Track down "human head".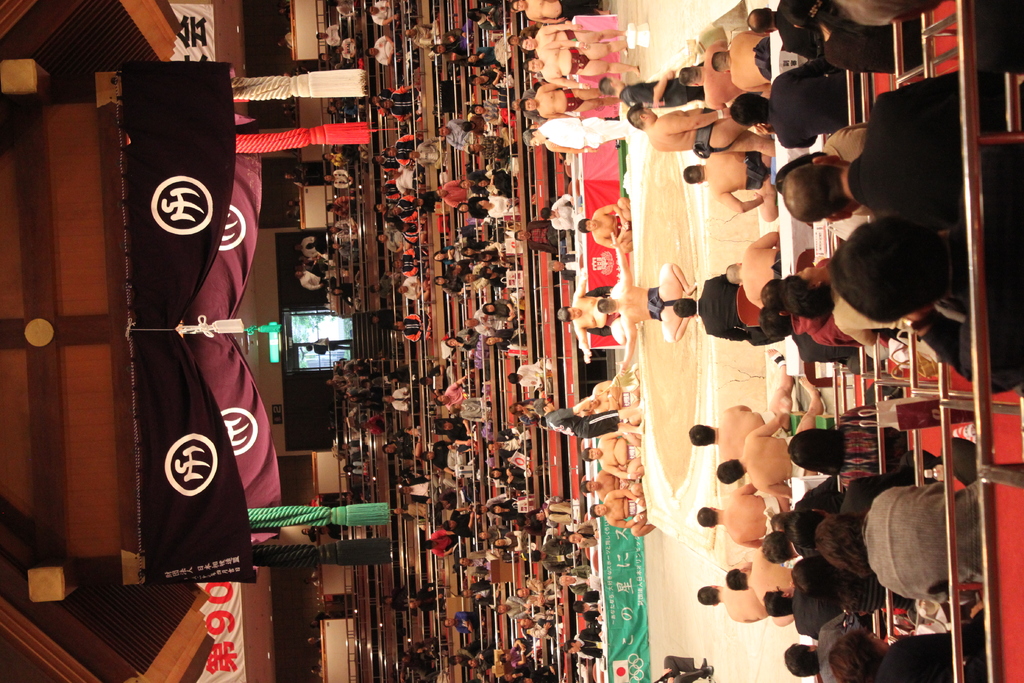
Tracked to box(382, 443, 396, 454).
